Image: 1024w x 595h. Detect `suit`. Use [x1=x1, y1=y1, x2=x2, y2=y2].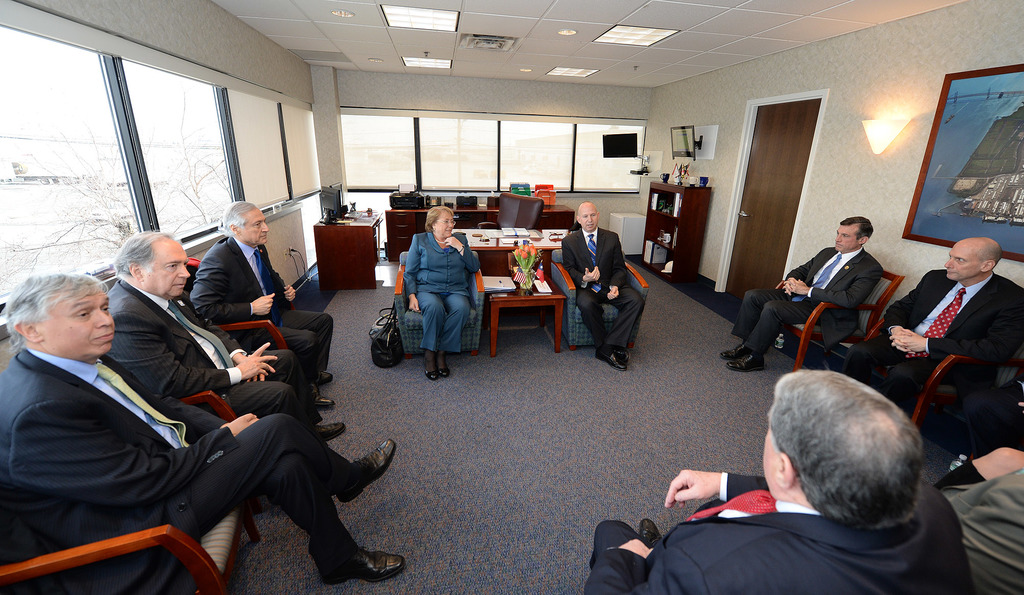
[x1=107, y1=281, x2=317, y2=418].
